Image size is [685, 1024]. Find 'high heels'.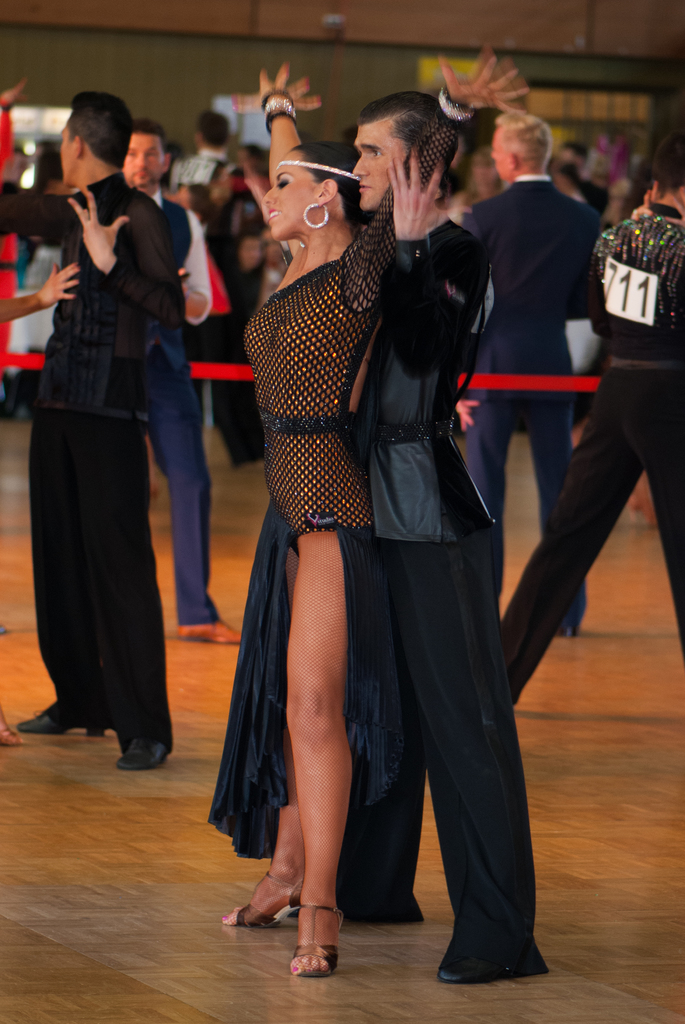
<box>293,895,345,977</box>.
